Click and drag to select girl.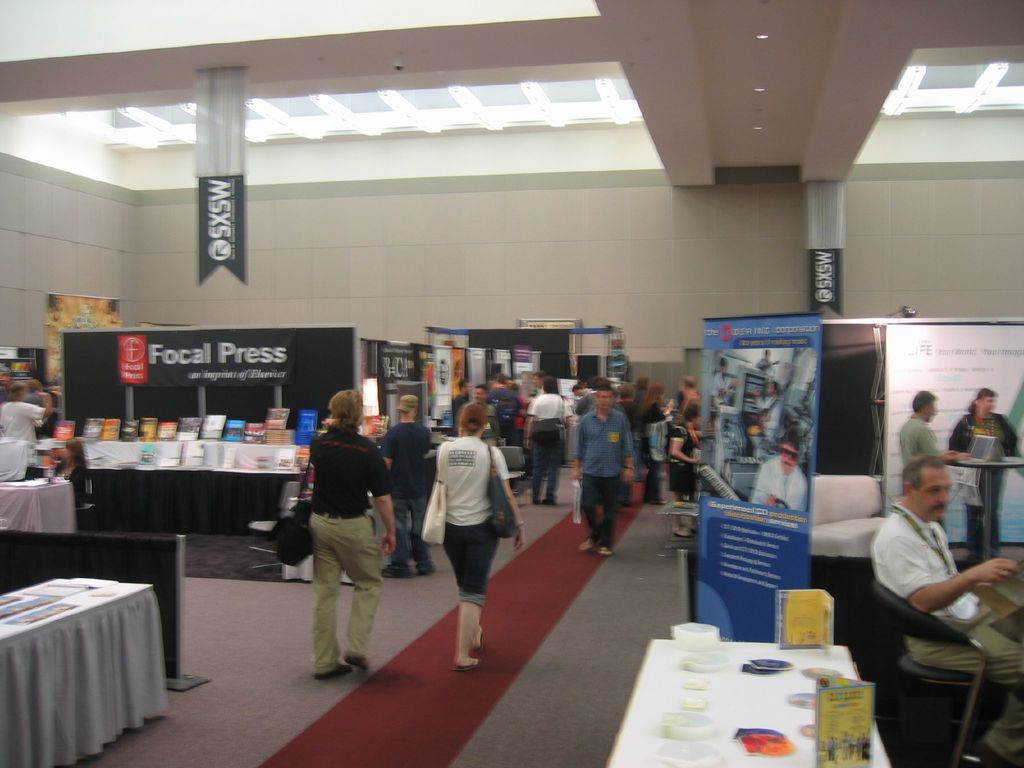
Selection: bbox(639, 382, 676, 506).
